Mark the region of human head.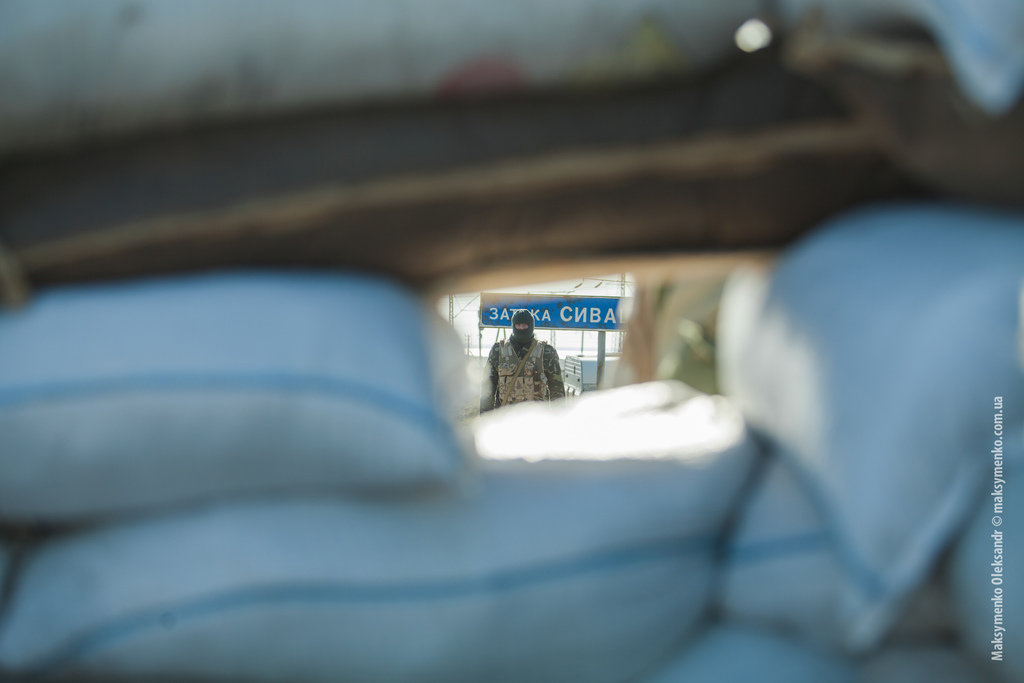
Region: Rect(511, 308, 532, 338).
